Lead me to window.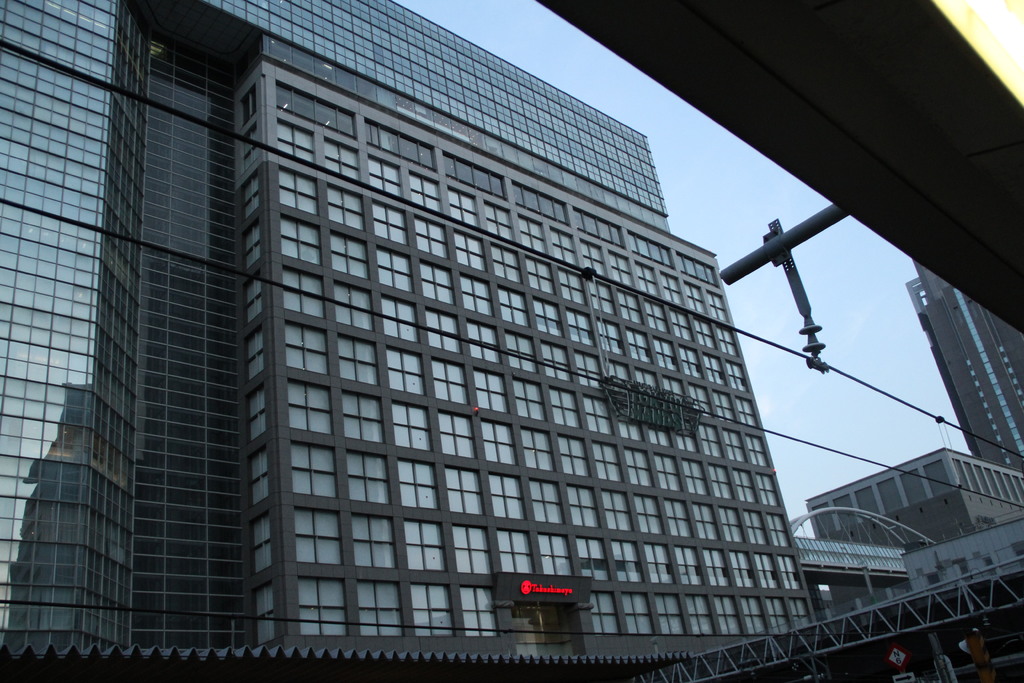
Lead to BBox(284, 381, 333, 440).
